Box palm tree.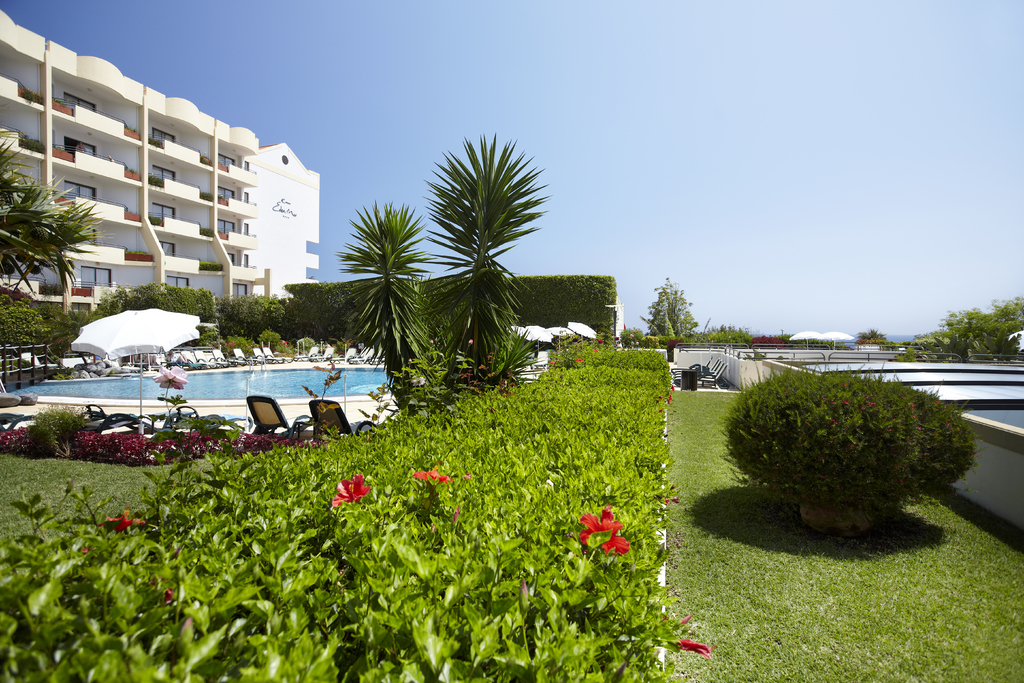
detection(346, 214, 424, 369).
